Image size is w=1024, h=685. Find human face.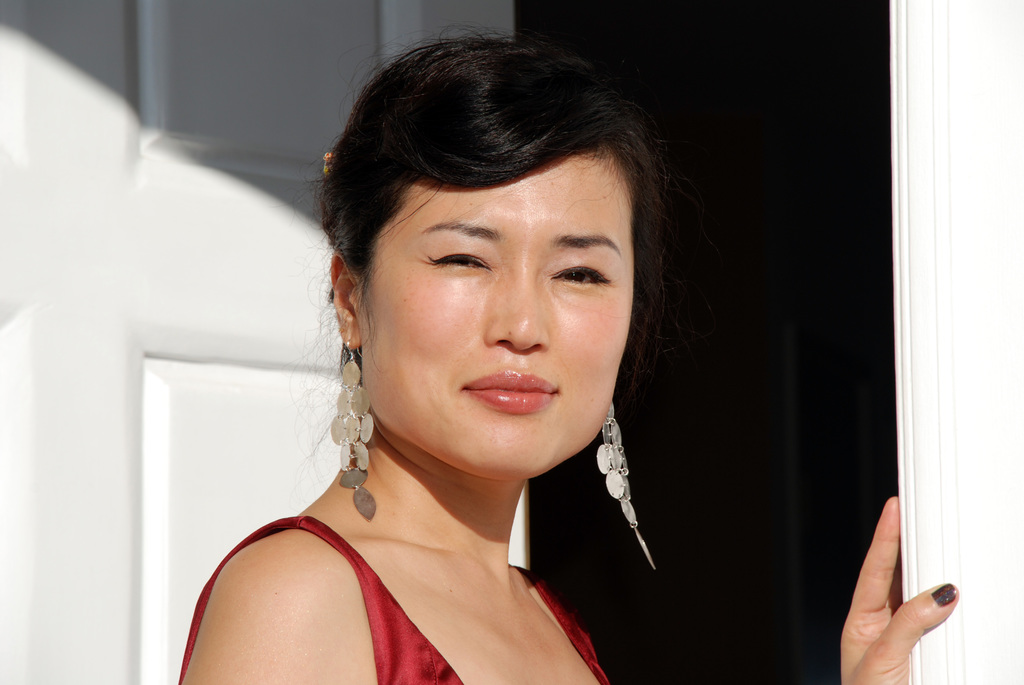
crop(354, 124, 644, 468).
